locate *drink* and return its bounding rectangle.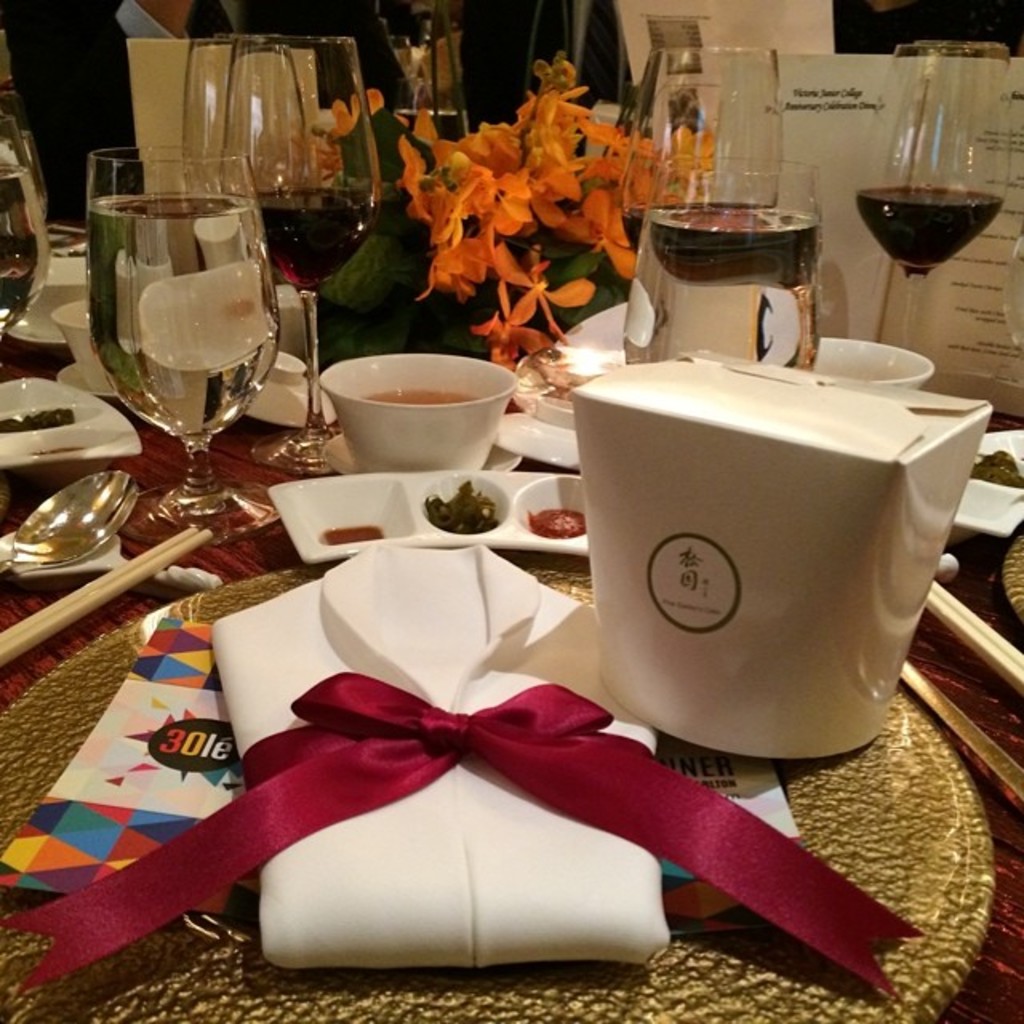
854, 184, 1003, 278.
